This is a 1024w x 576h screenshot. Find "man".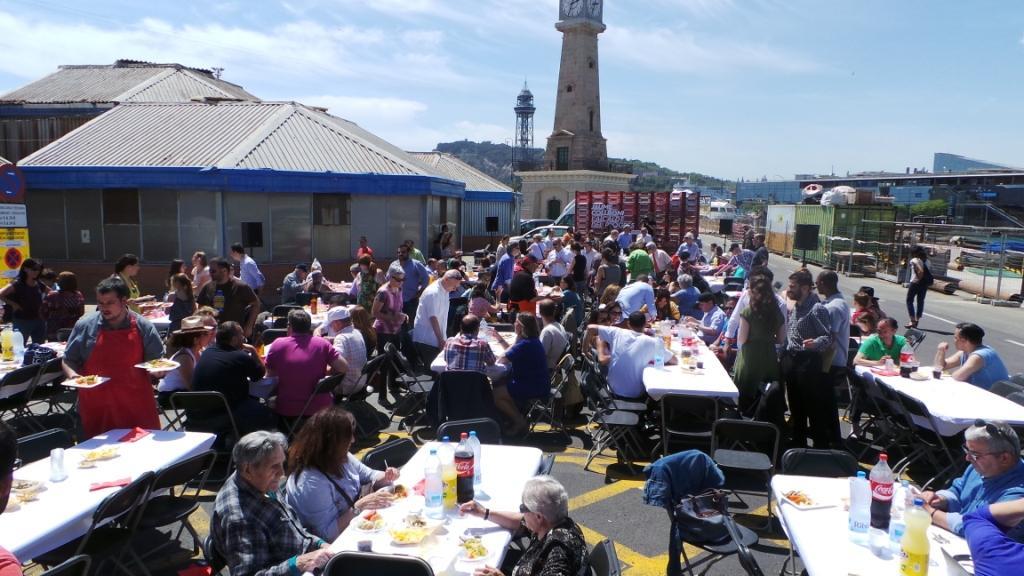
Bounding box: bbox(777, 266, 838, 445).
